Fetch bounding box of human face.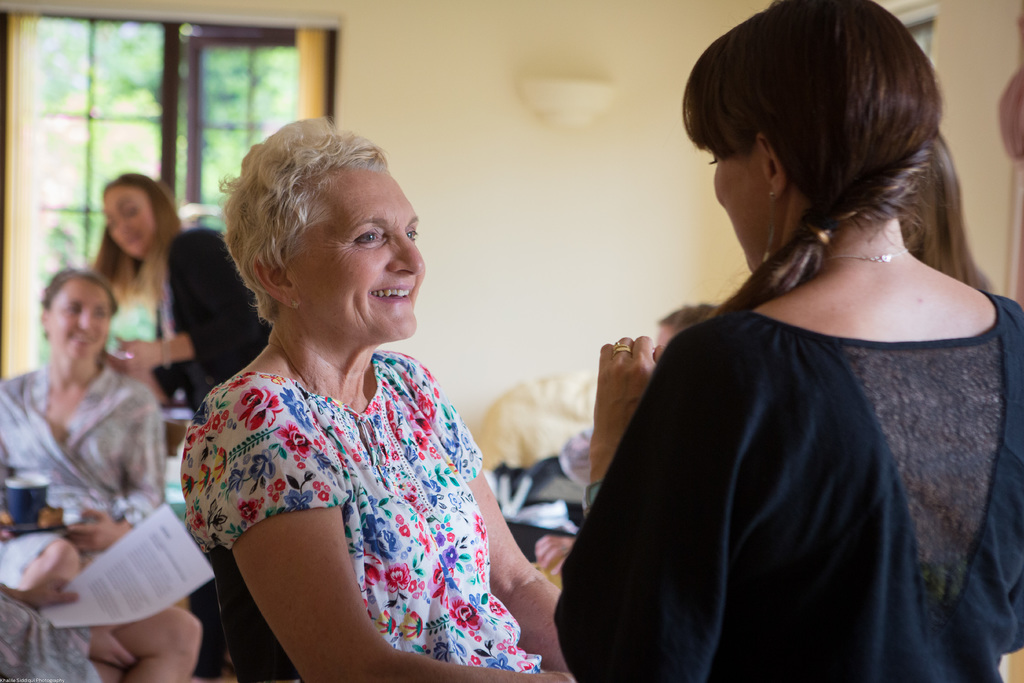
Bbox: detection(290, 167, 429, 341).
